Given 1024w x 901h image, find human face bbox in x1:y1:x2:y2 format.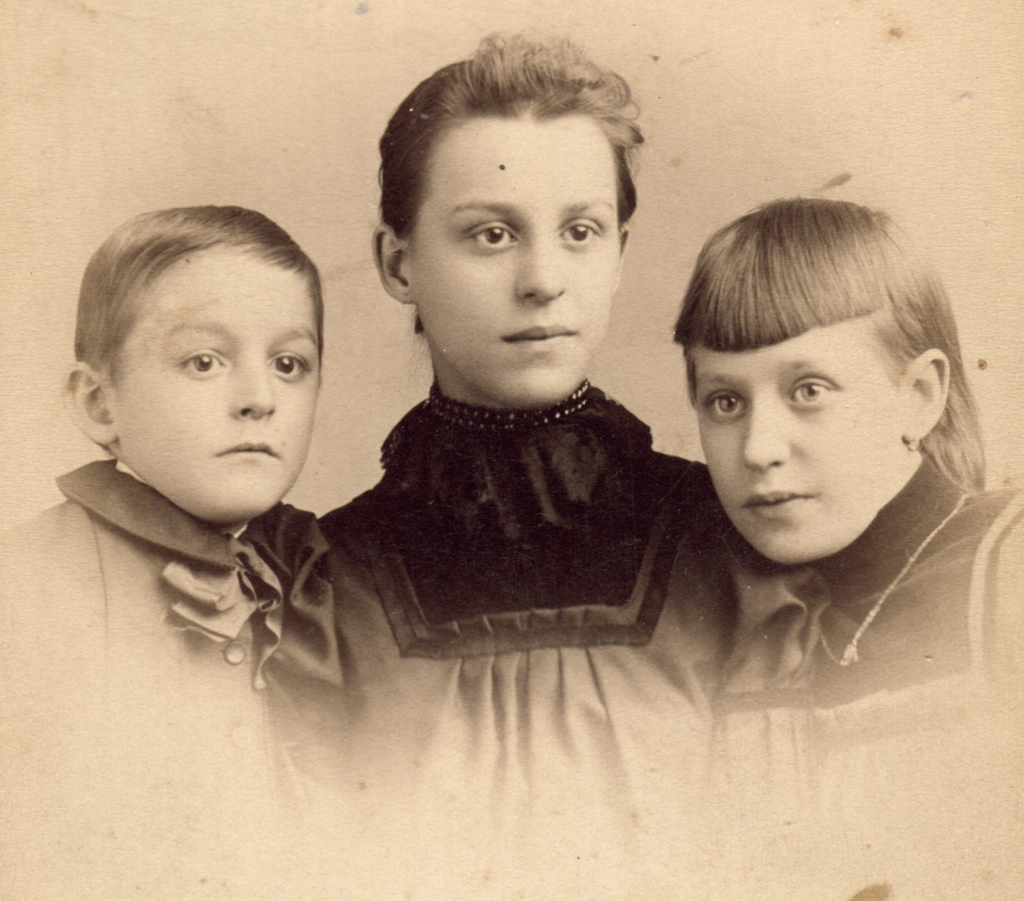
697:345:898:565.
